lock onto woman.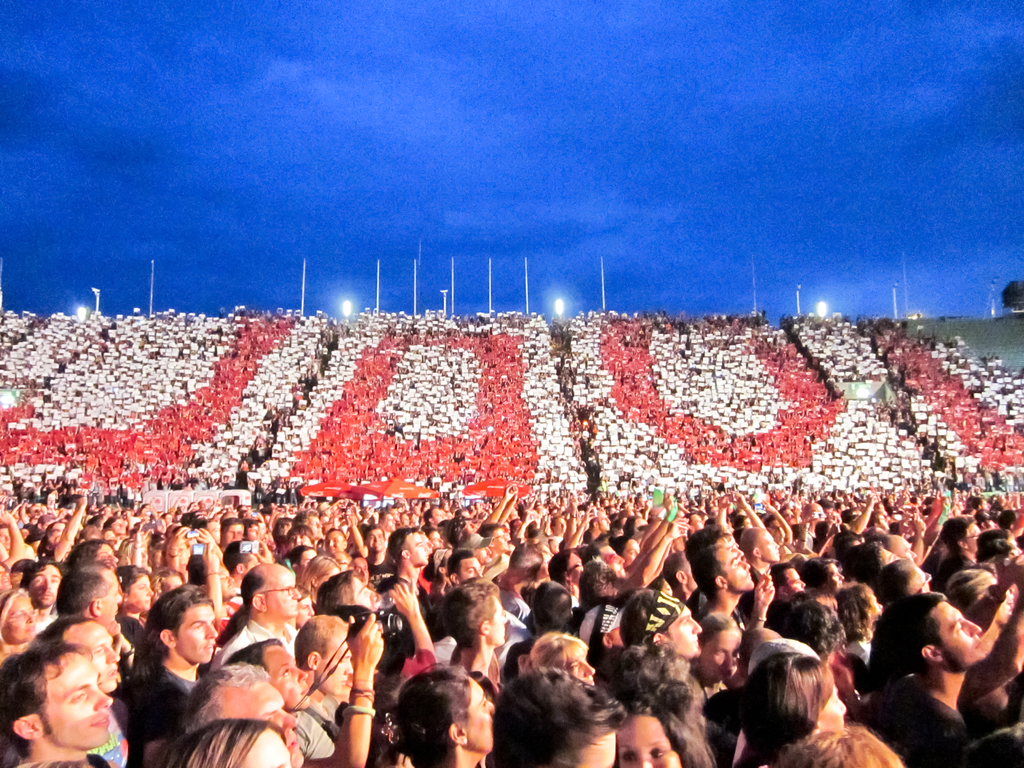
Locked: 116, 564, 156, 679.
